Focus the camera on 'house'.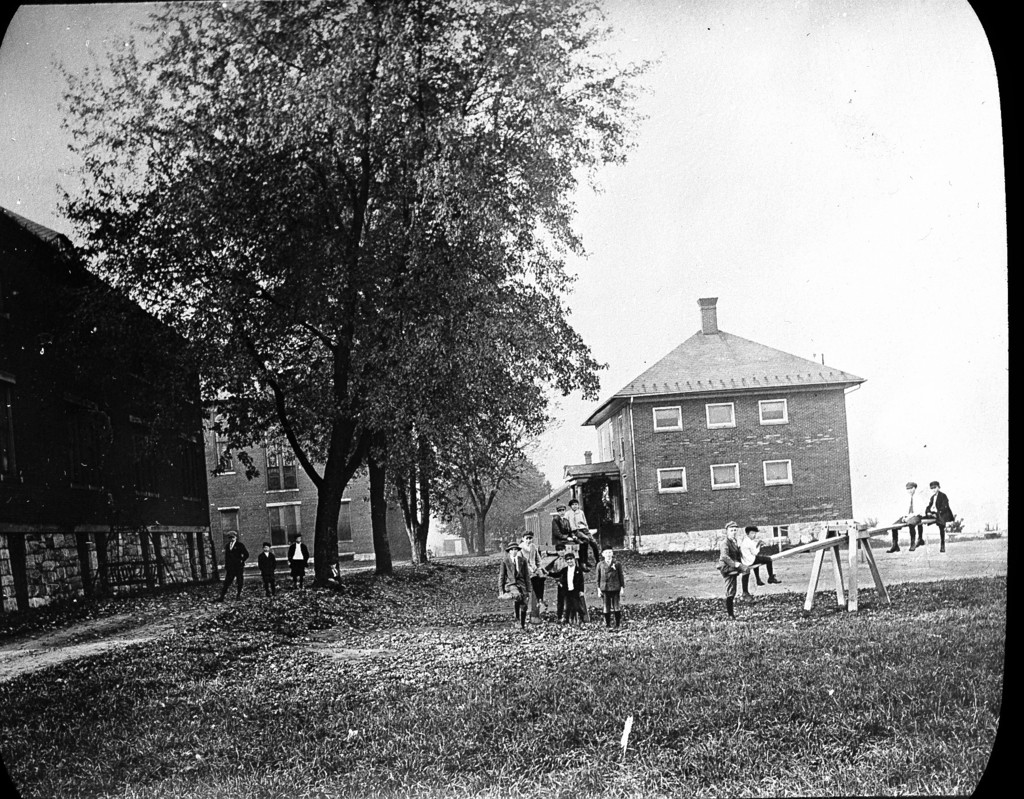
Focus region: 516:447:598:565.
